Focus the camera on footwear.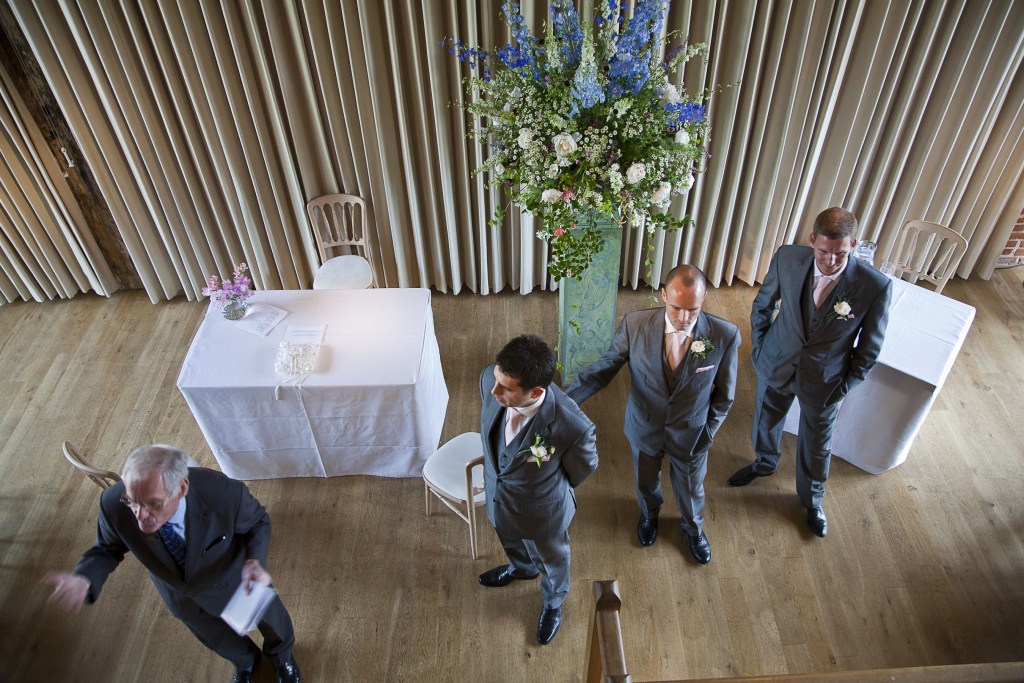
Focus region: locate(684, 529, 711, 562).
